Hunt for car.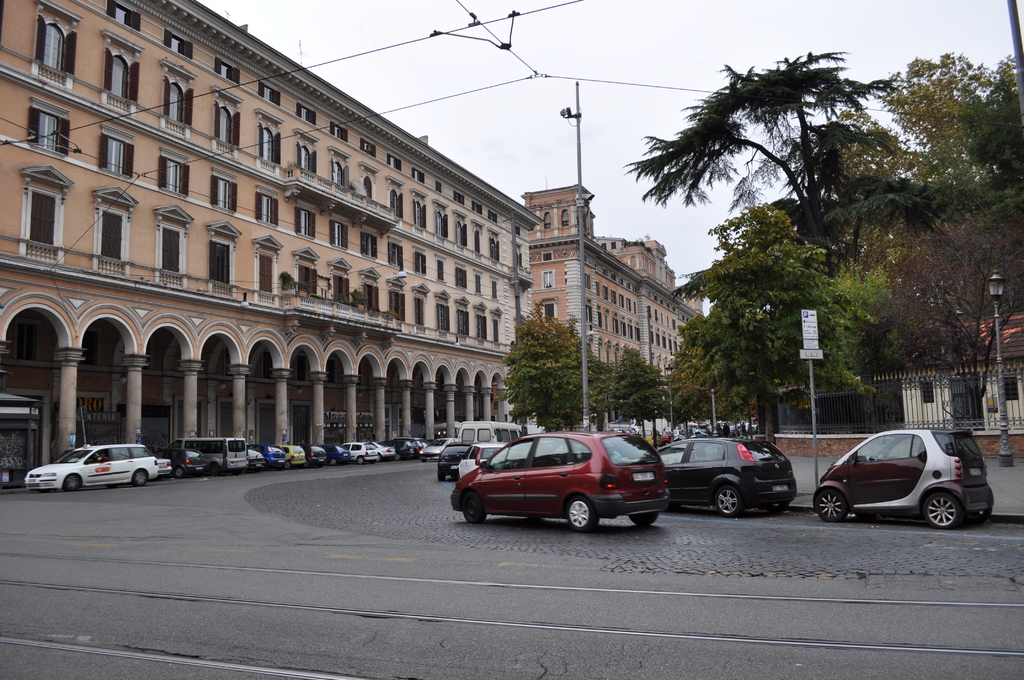
Hunted down at (307,447,326,465).
